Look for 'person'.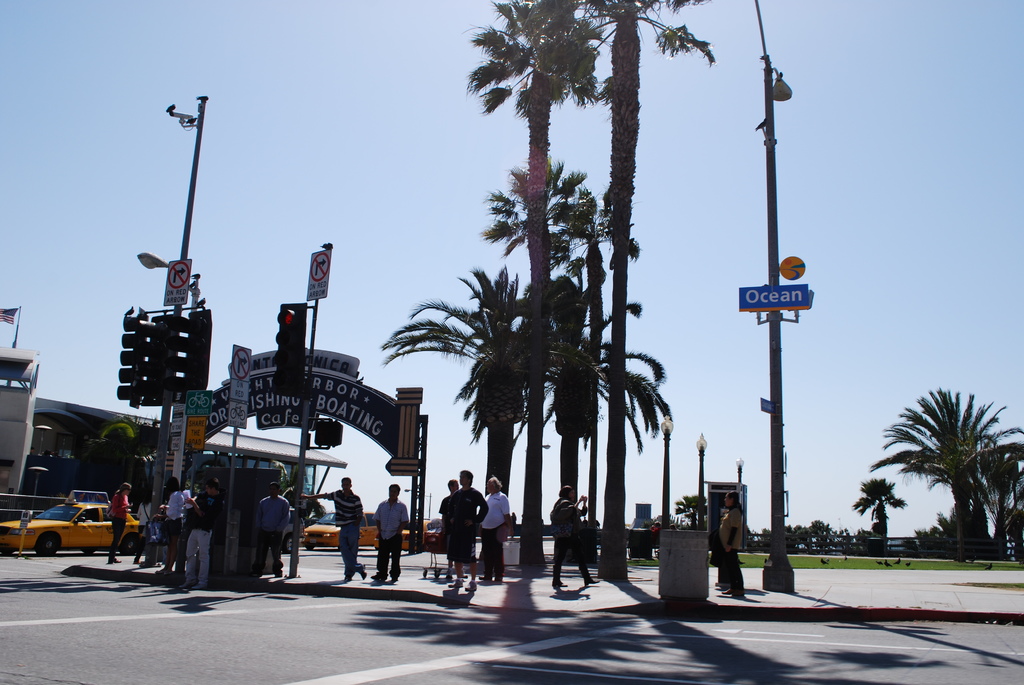
Found: box=[108, 484, 158, 574].
